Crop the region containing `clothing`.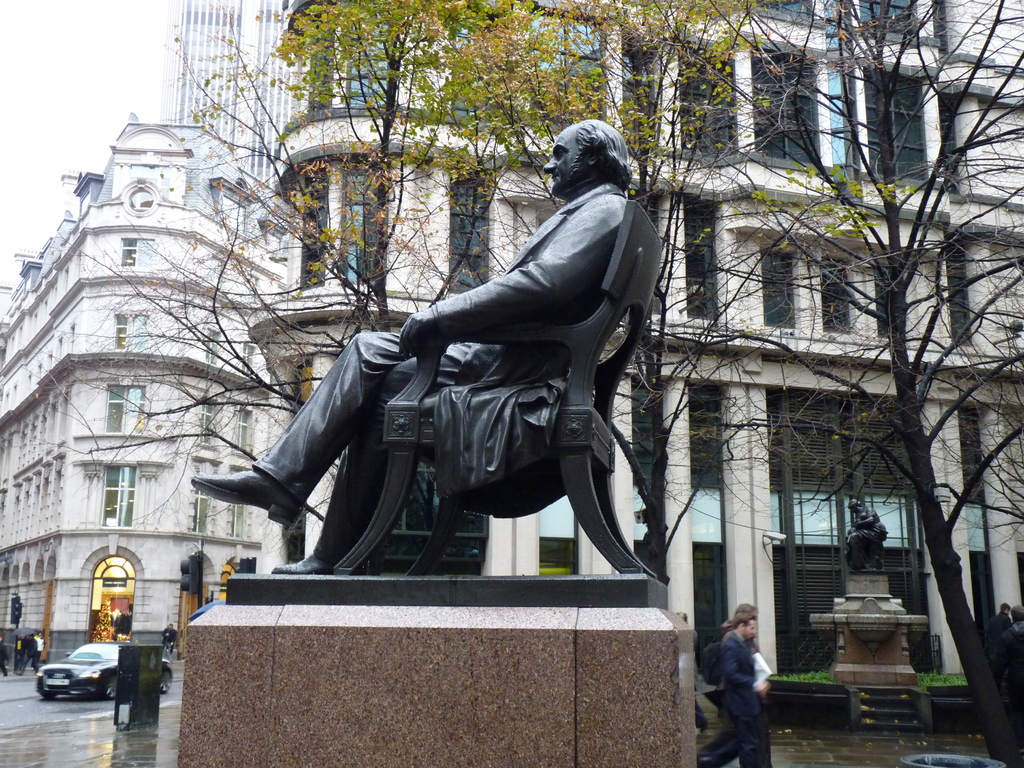
Crop region: [692,636,709,733].
